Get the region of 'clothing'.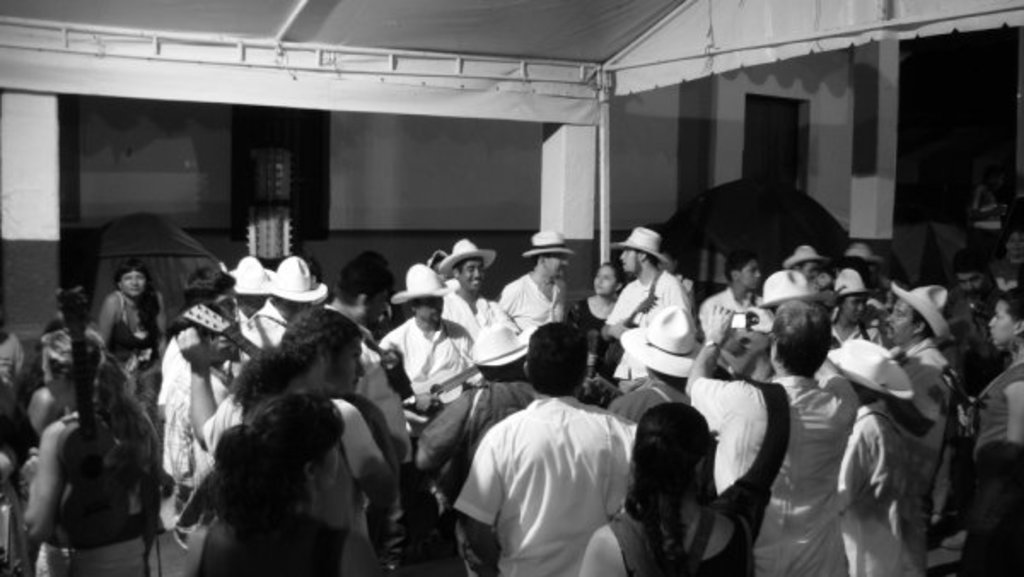
region(469, 367, 652, 576).
